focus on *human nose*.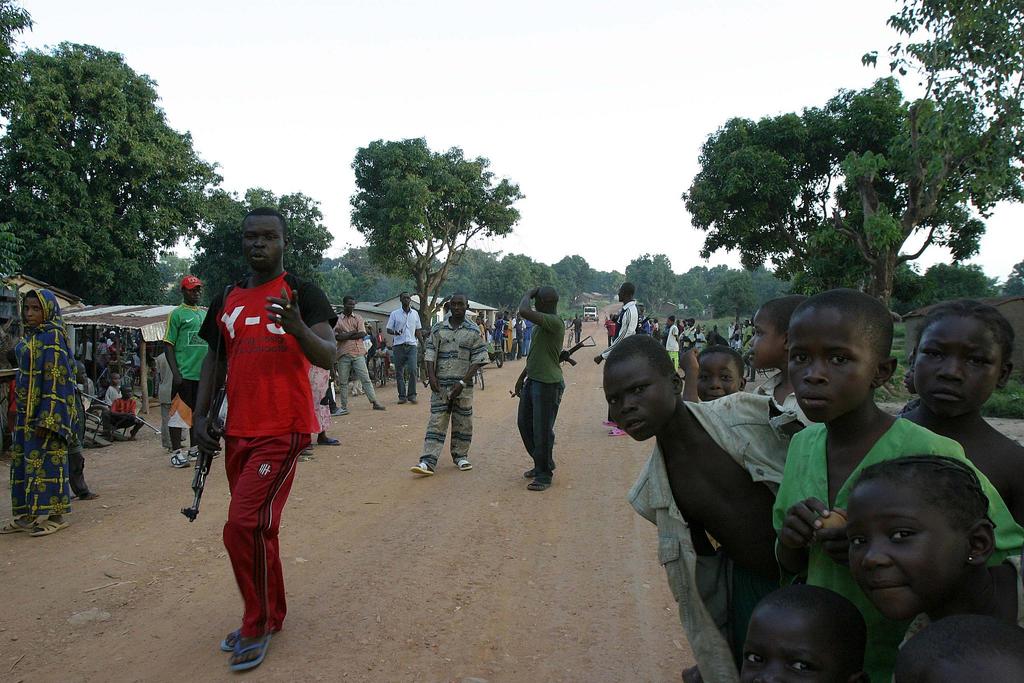
Focused at l=620, t=394, r=637, b=414.
